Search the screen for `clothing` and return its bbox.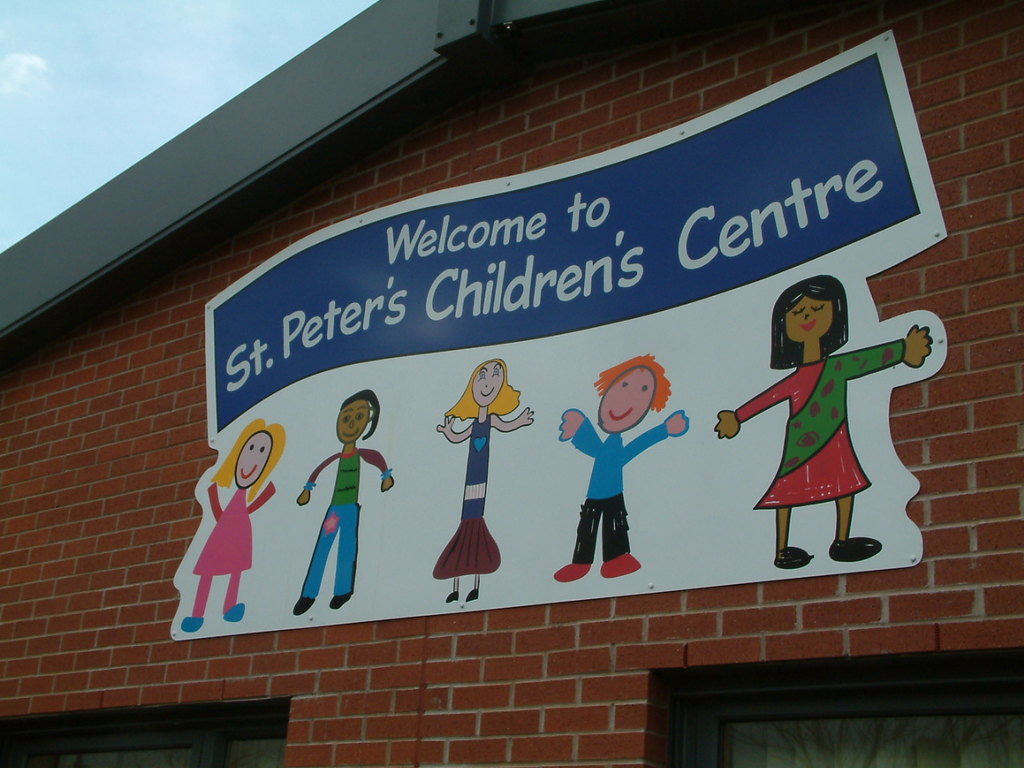
Found: 190:484:281:618.
